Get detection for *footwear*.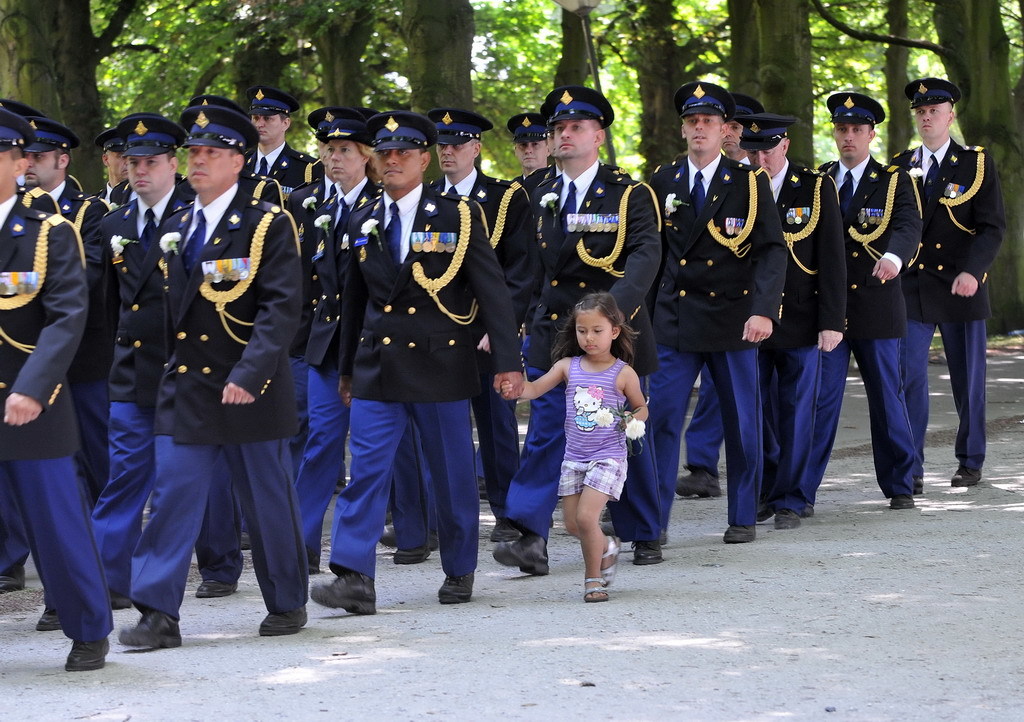
Detection: <bbox>631, 539, 654, 564</bbox>.
